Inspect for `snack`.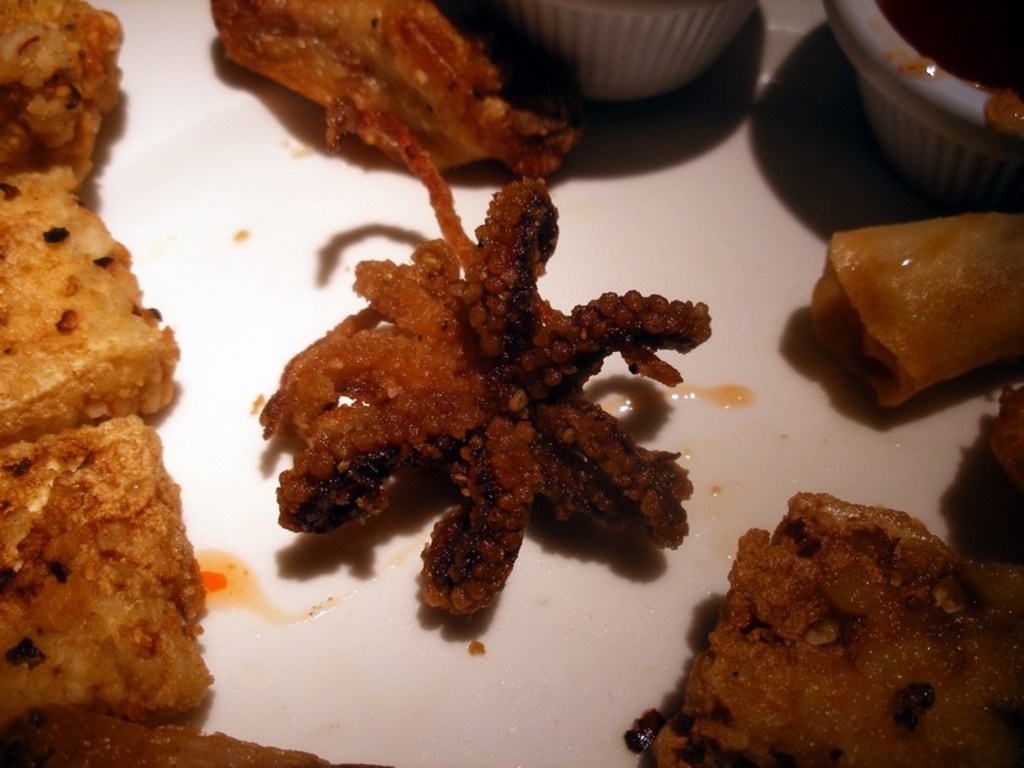
Inspection: [0,704,396,767].
